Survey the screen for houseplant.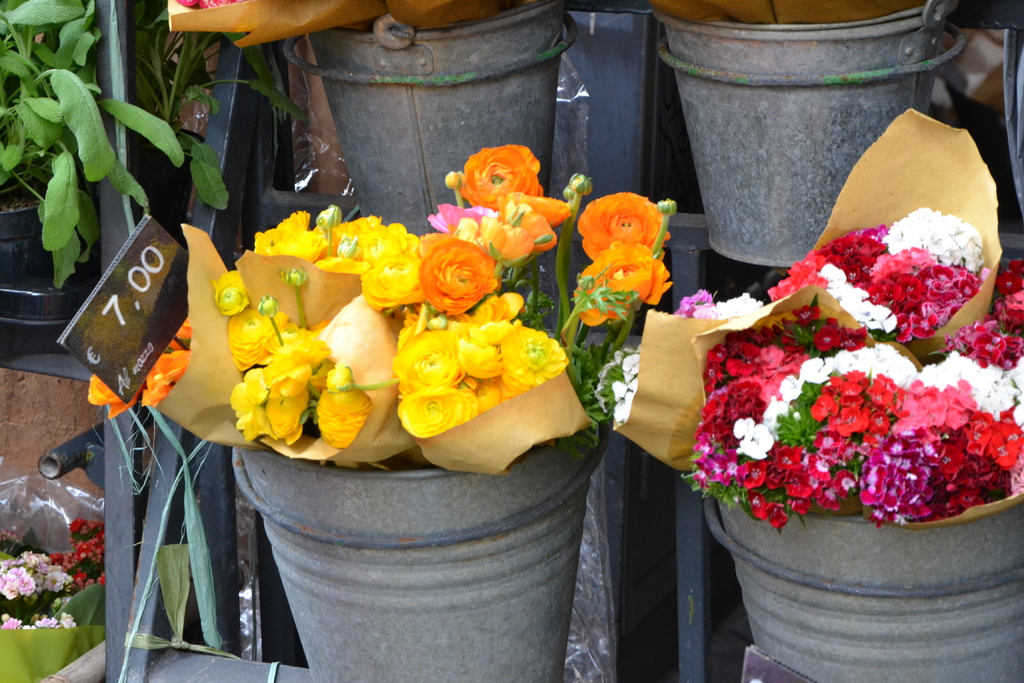
Survey found: left=0, top=0, right=305, bottom=372.
